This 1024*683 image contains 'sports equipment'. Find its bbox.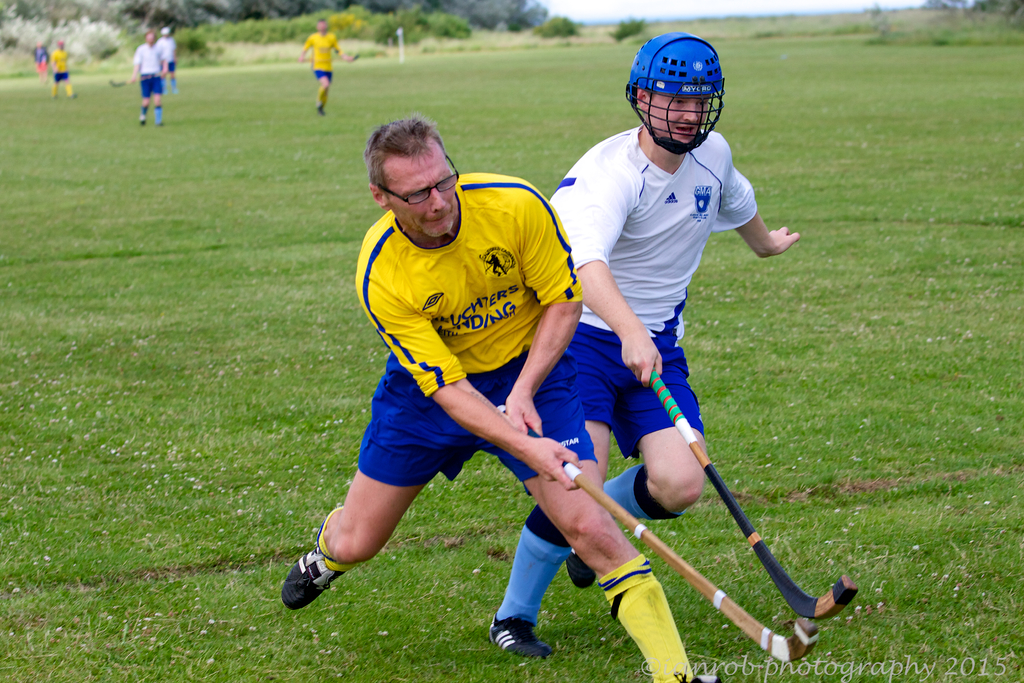
bbox=[623, 25, 730, 154].
